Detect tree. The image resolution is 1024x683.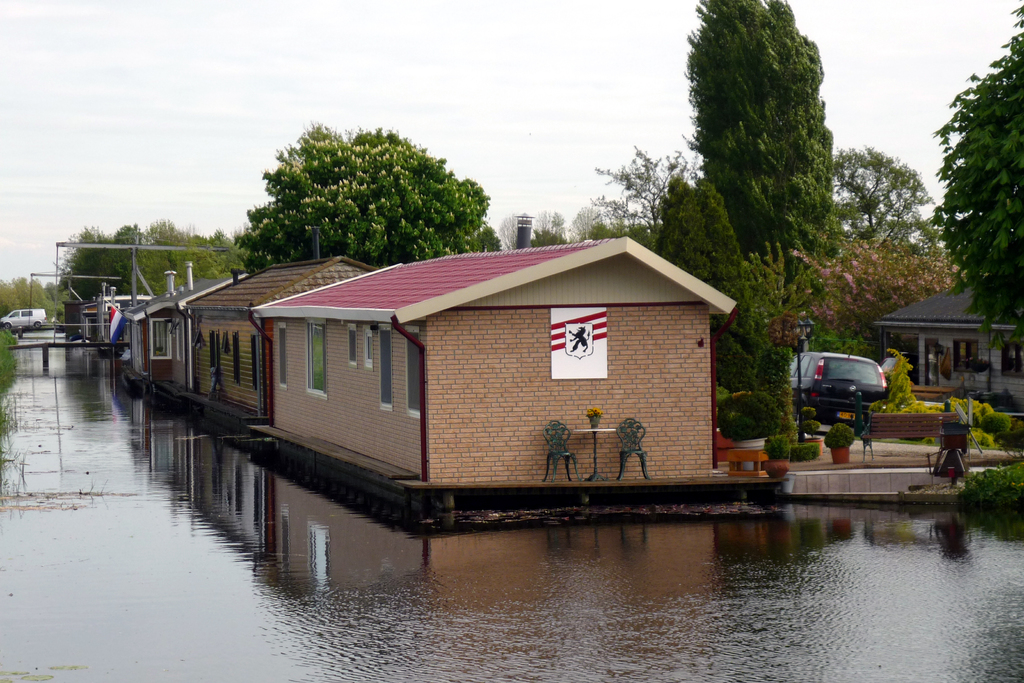
930,0,1023,372.
